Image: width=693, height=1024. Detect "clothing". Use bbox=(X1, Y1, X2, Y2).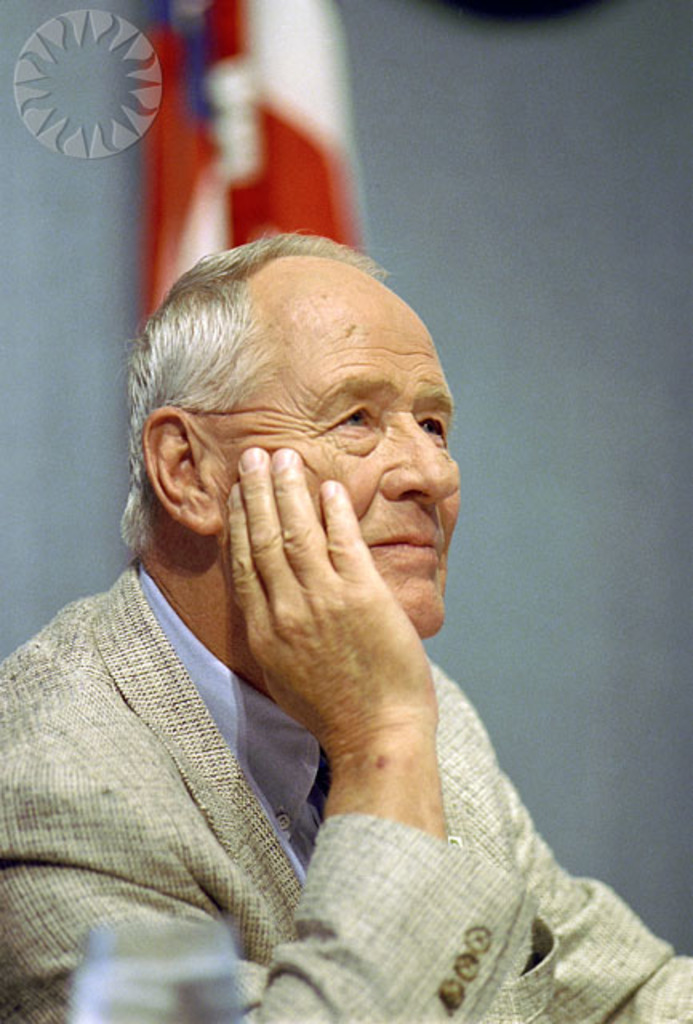
bbox=(0, 563, 691, 1022).
